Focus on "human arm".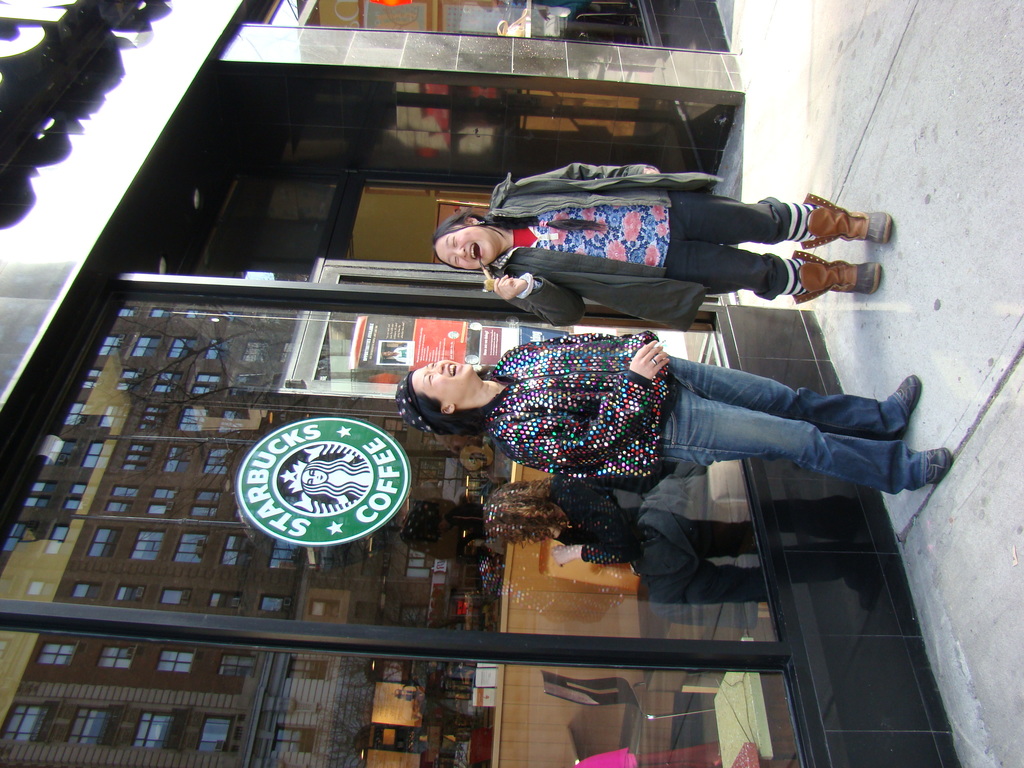
Focused at locate(507, 159, 664, 186).
